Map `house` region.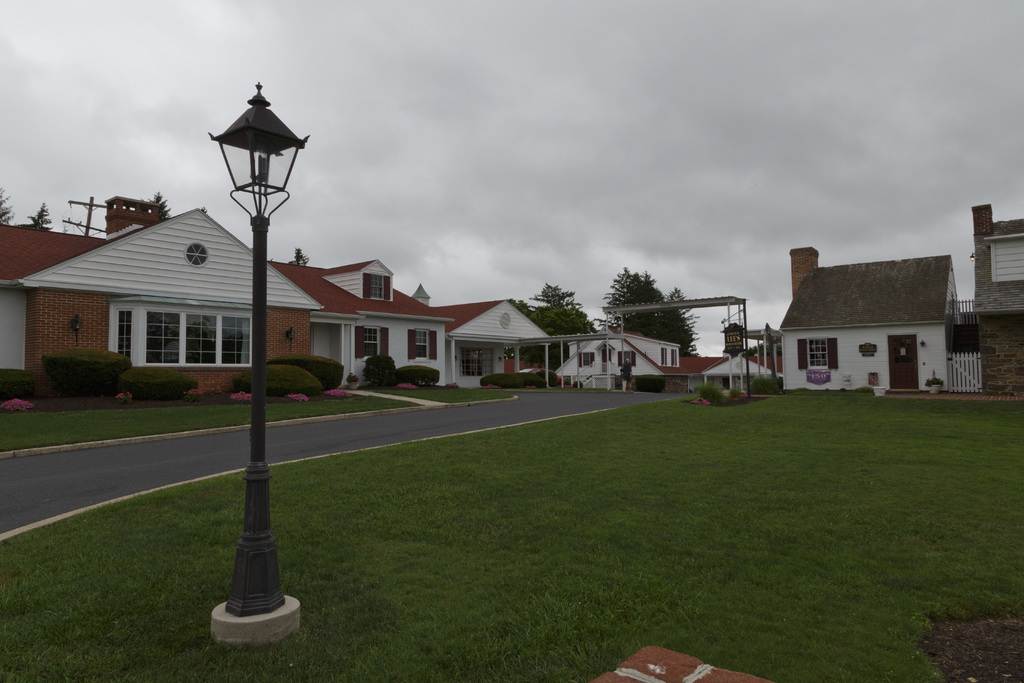
Mapped to select_region(684, 342, 771, 391).
